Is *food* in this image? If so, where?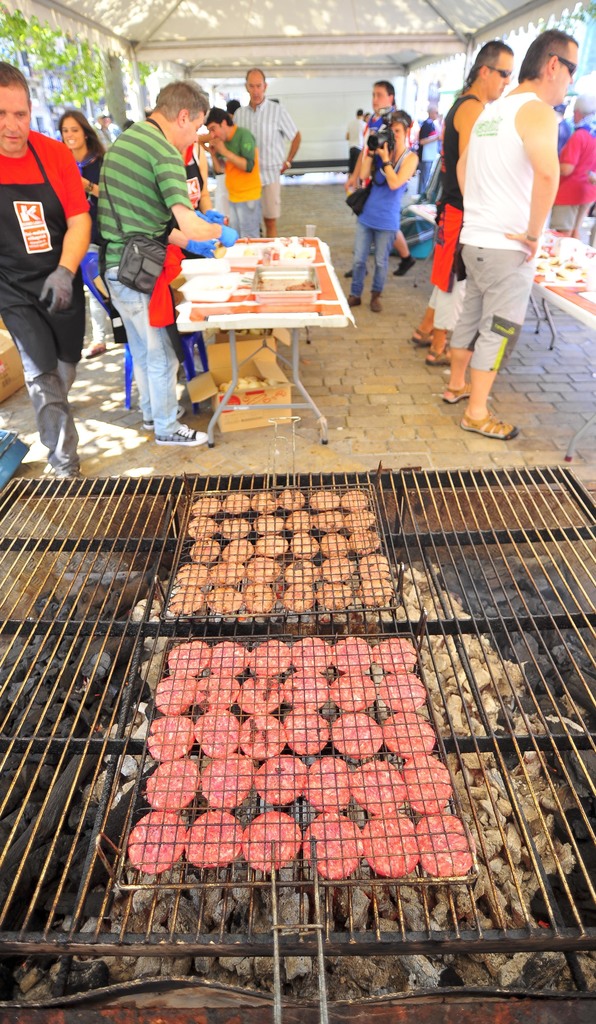
Yes, at 313:579:352:611.
